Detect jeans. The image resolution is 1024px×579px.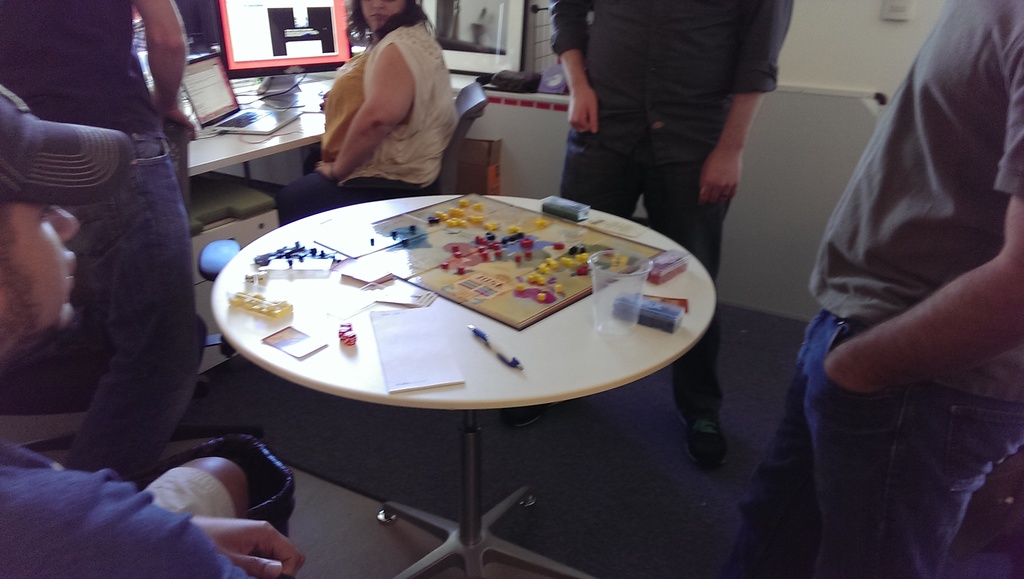
left=725, top=304, right=1023, bottom=578.
